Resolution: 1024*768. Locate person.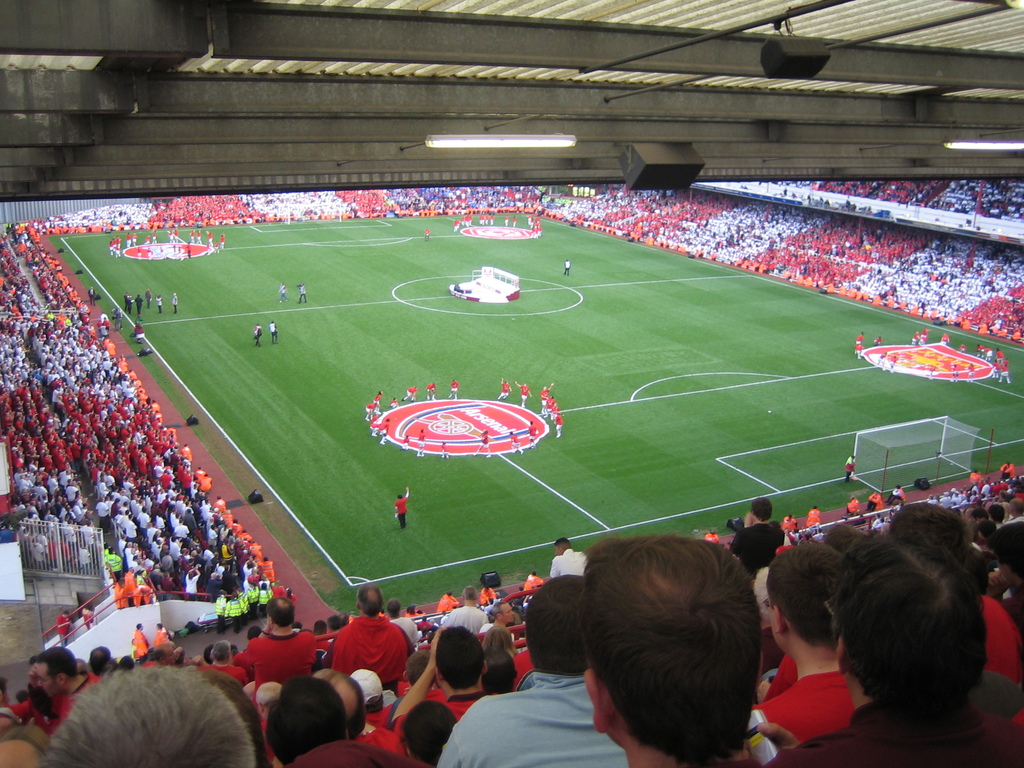
{"left": 348, "top": 669, "right": 396, "bottom": 729}.
